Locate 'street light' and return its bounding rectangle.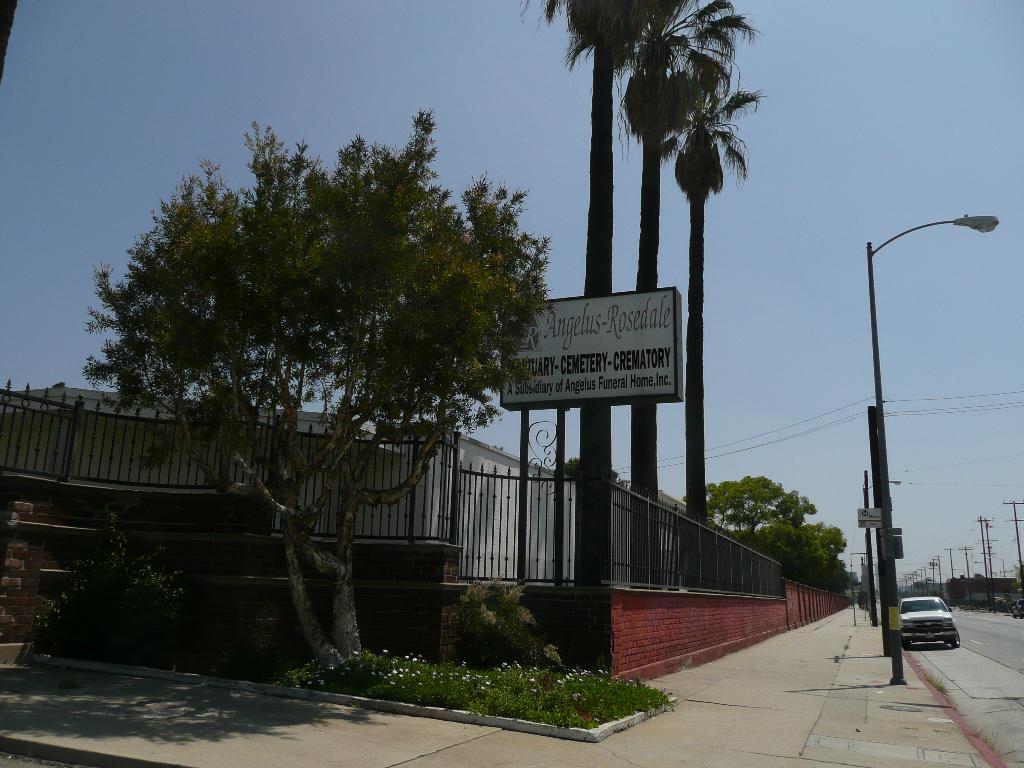
(x1=936, y1=570, x2=950, y2=606).
